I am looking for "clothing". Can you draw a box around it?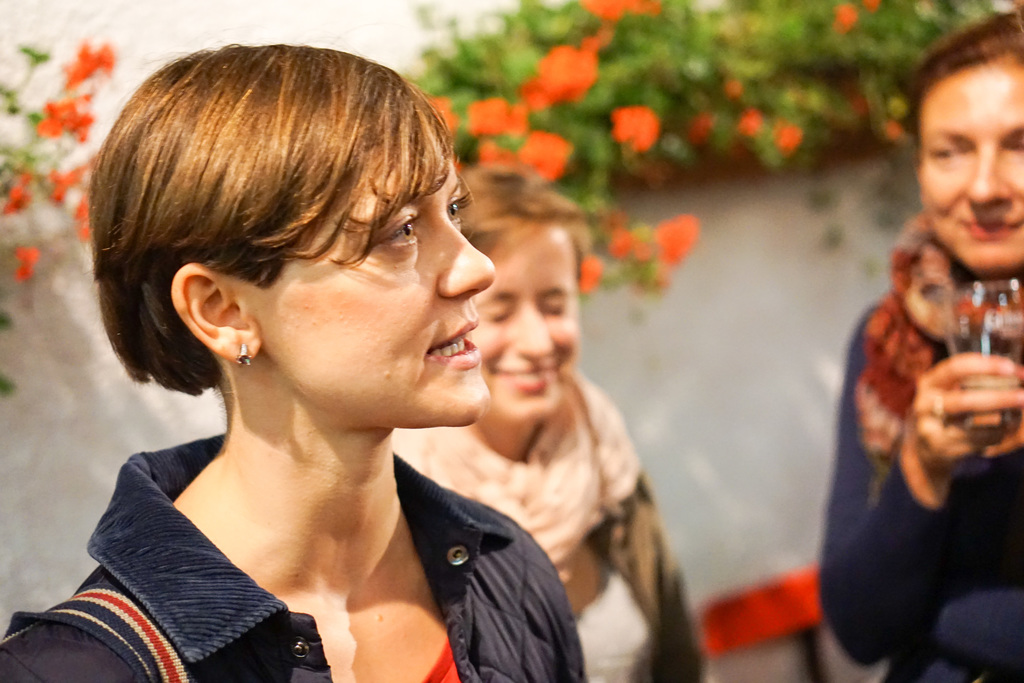
Sure, the bounding box is crop(819, 304, 1020, 674).
